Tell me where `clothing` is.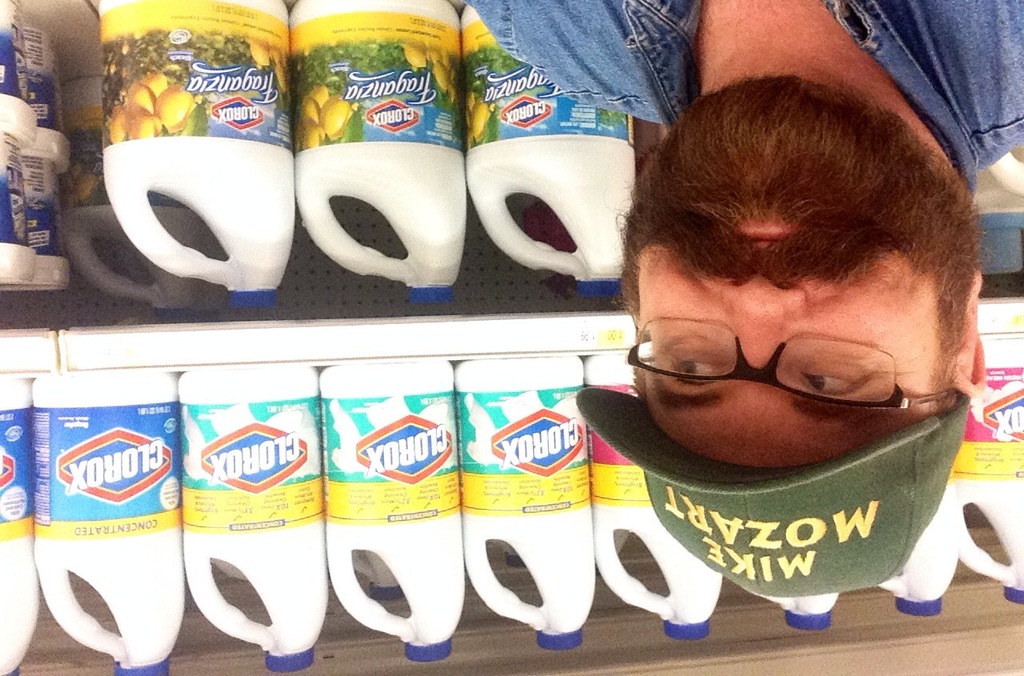
`clothing` is at box=[464, 0, 1023, 194].
